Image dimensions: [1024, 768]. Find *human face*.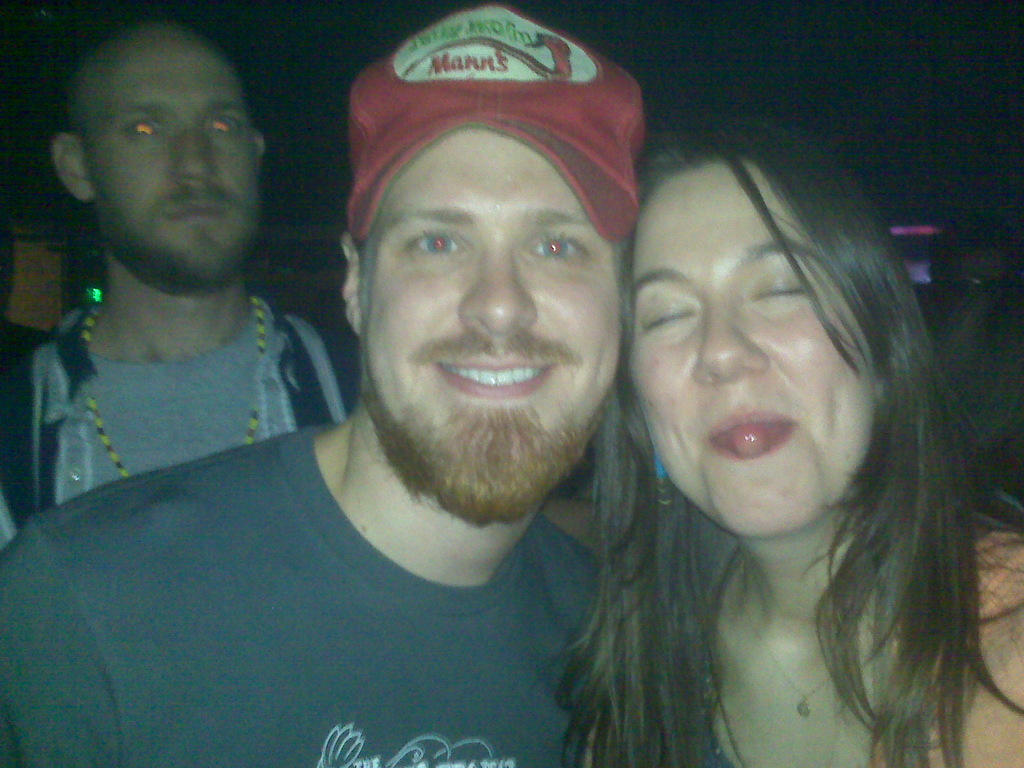
crop(623, 162, 878, 540).
